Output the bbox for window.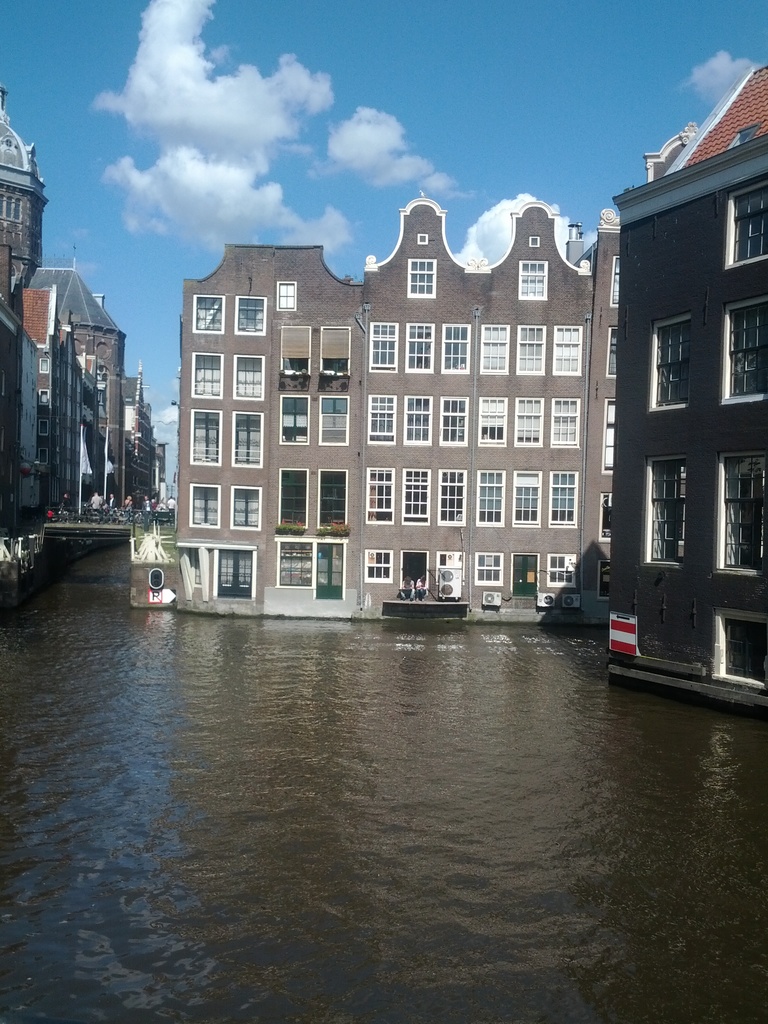
[277,280,300,312].
